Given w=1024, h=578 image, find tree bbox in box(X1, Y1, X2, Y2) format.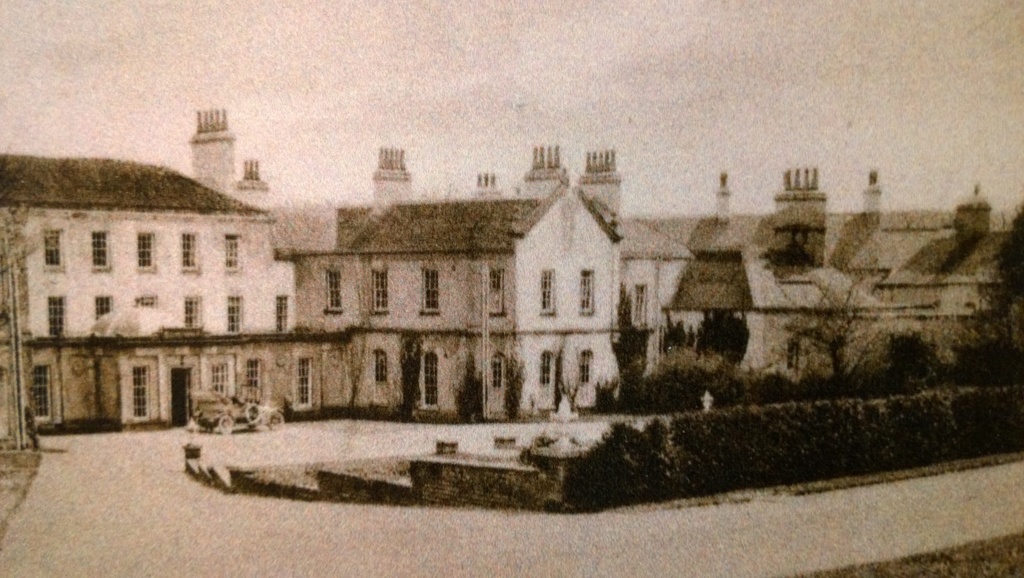
box(696, 304, 754, 389).
